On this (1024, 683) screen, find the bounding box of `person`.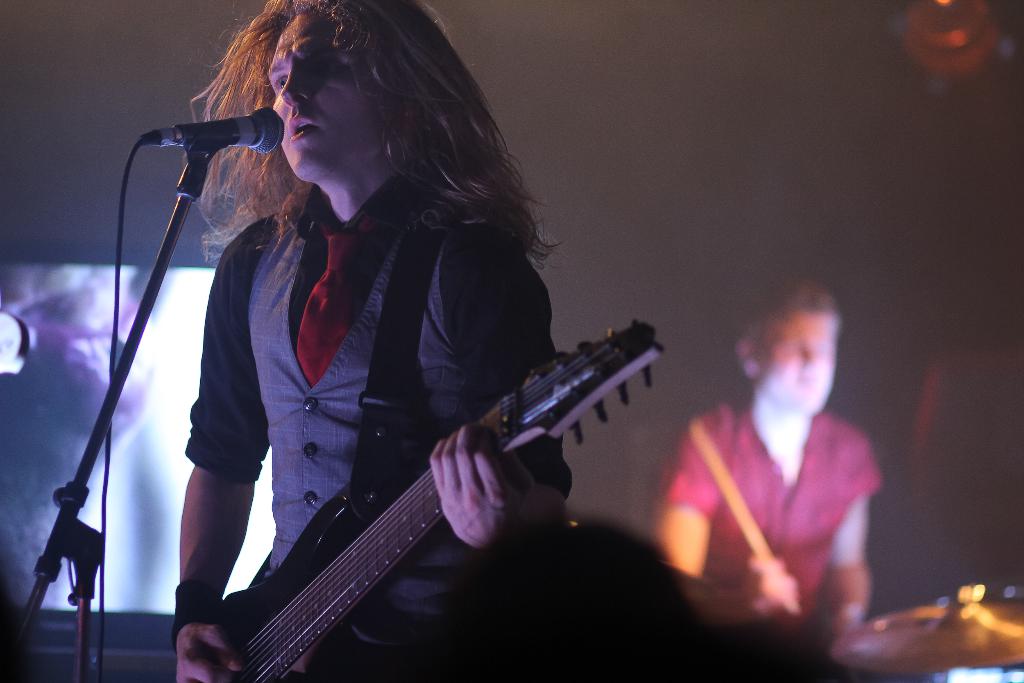
Bounding box: {"left": 141, "top": 0, "right": 661, "bottom": 666}.
